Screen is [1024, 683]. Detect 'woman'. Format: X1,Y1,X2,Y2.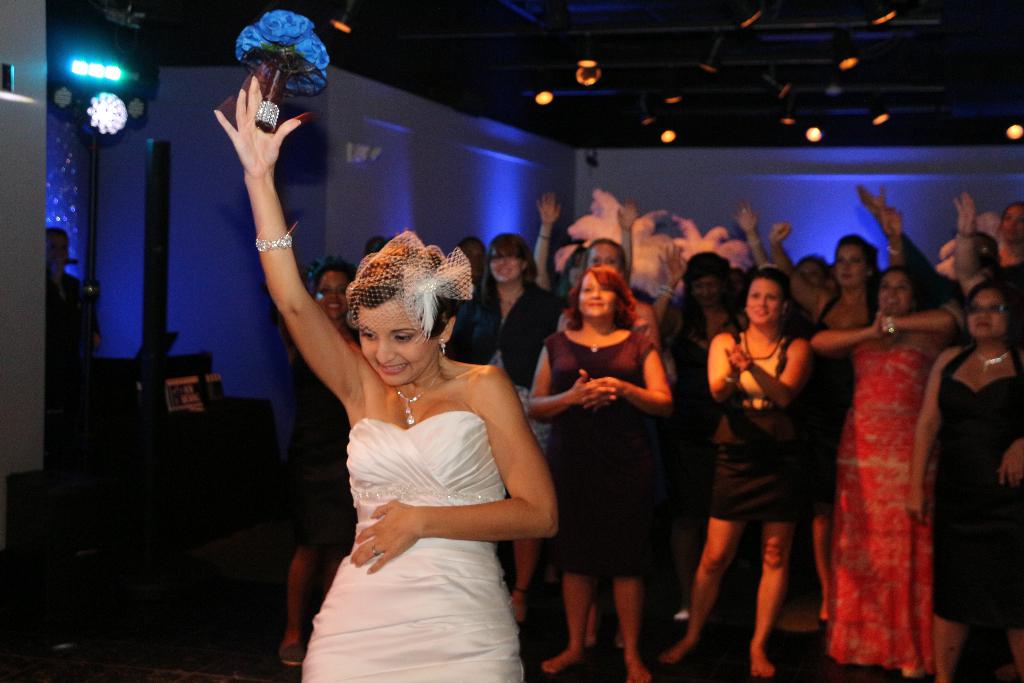
764,202,907,645.
